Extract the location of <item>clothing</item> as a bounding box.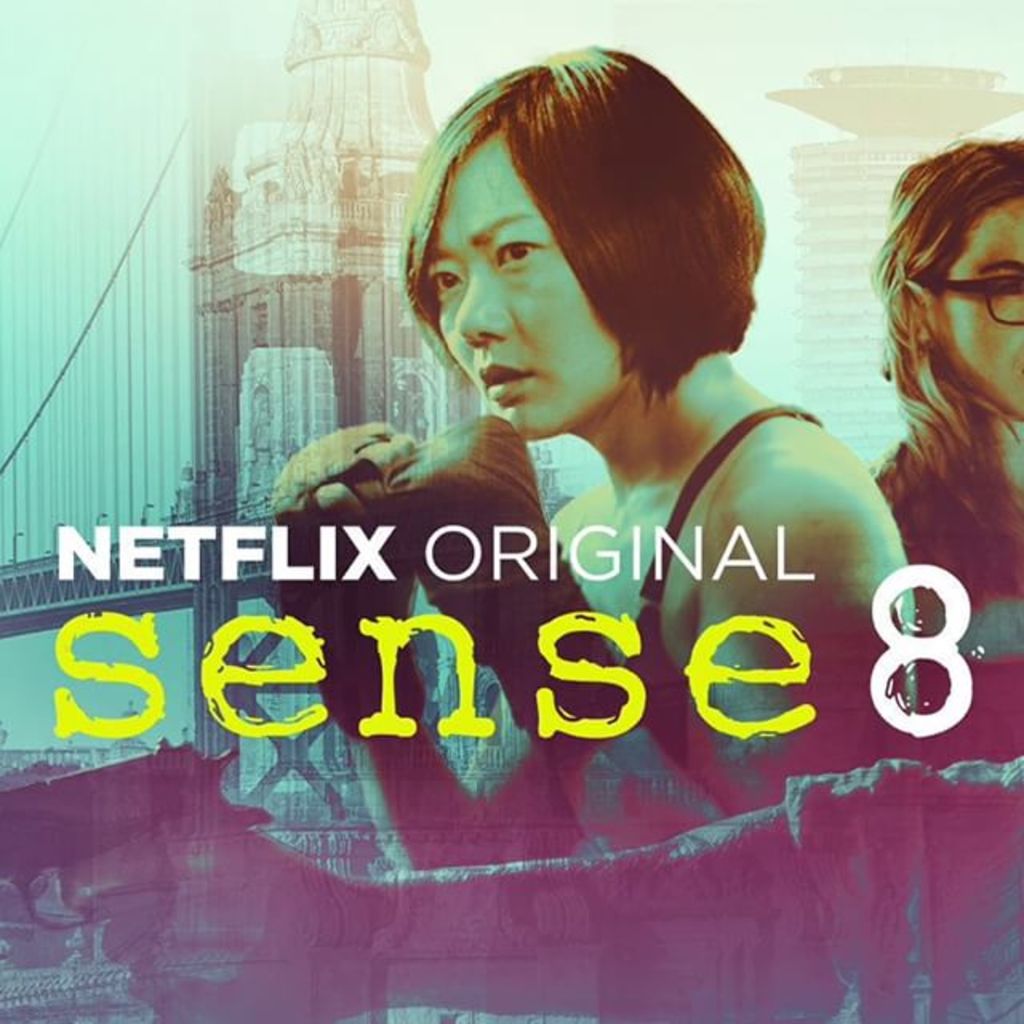
Rect(320, 328, 950, 826).
